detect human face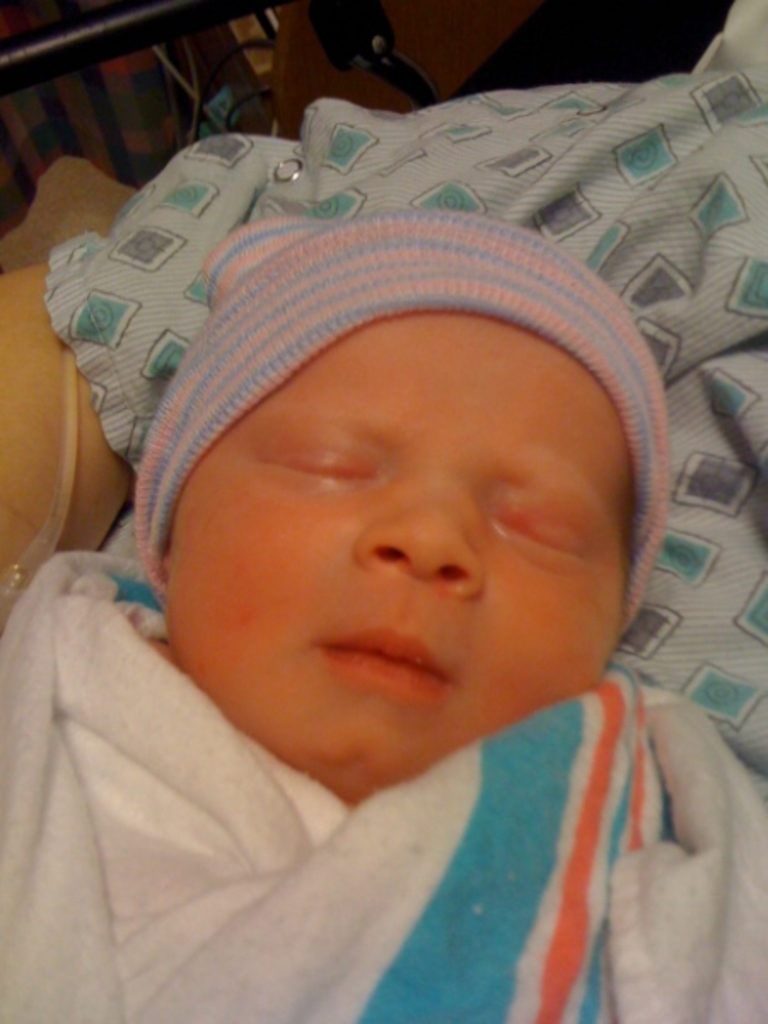
Rect(167, 316, 623, 790)
